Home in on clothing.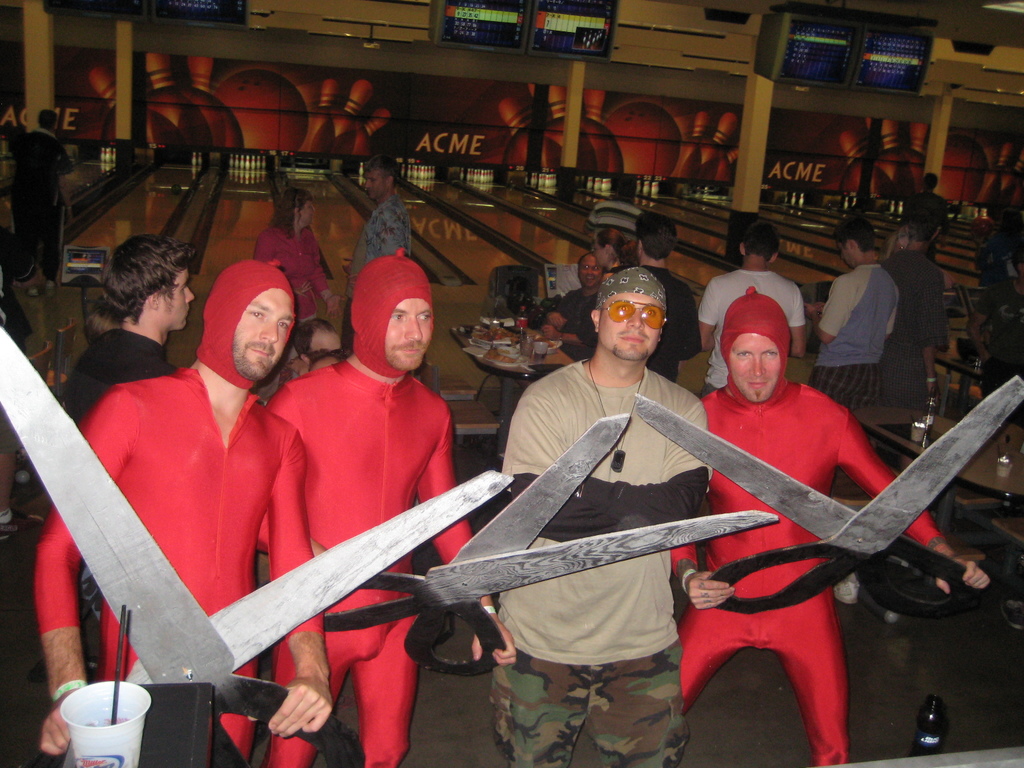
Homed in at bbox=[552, 289, 595, 340].
